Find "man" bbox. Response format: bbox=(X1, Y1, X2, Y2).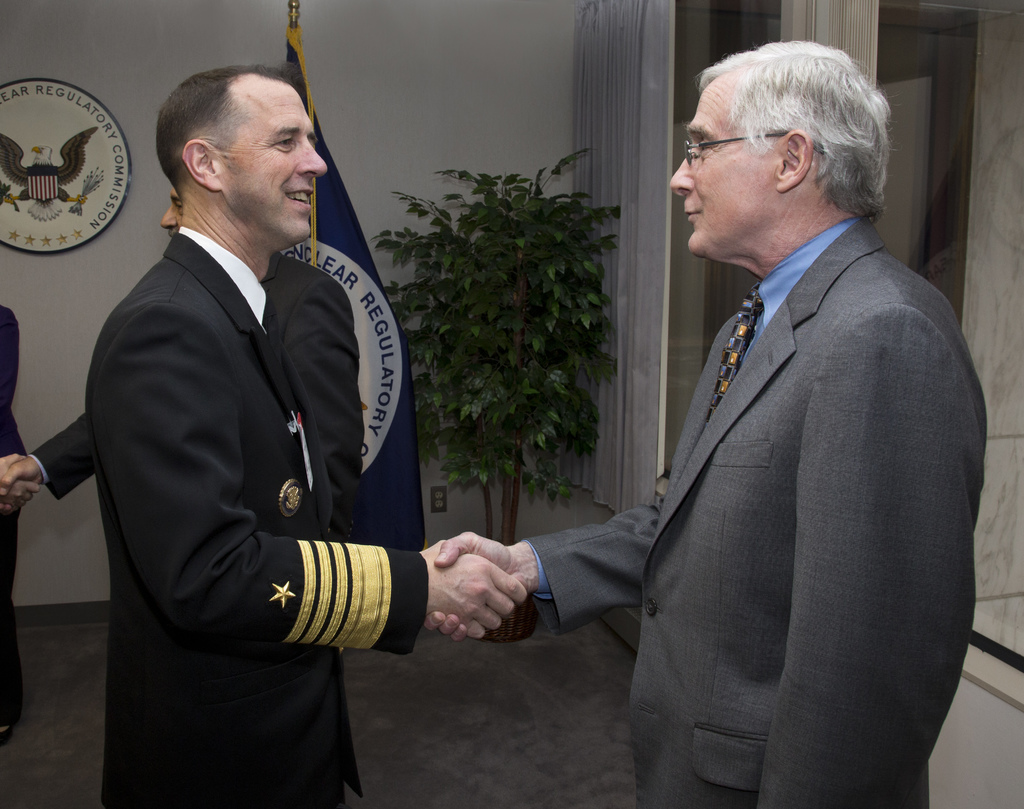
bbox=(0, 181, 368, 653).
